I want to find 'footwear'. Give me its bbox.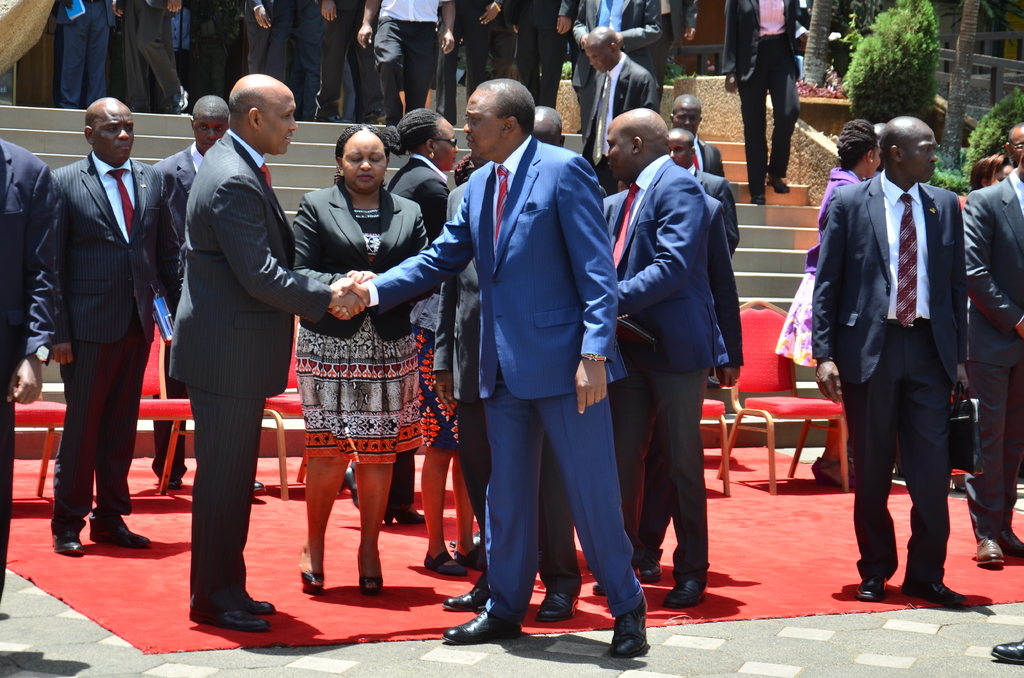
749/191/767/206.
